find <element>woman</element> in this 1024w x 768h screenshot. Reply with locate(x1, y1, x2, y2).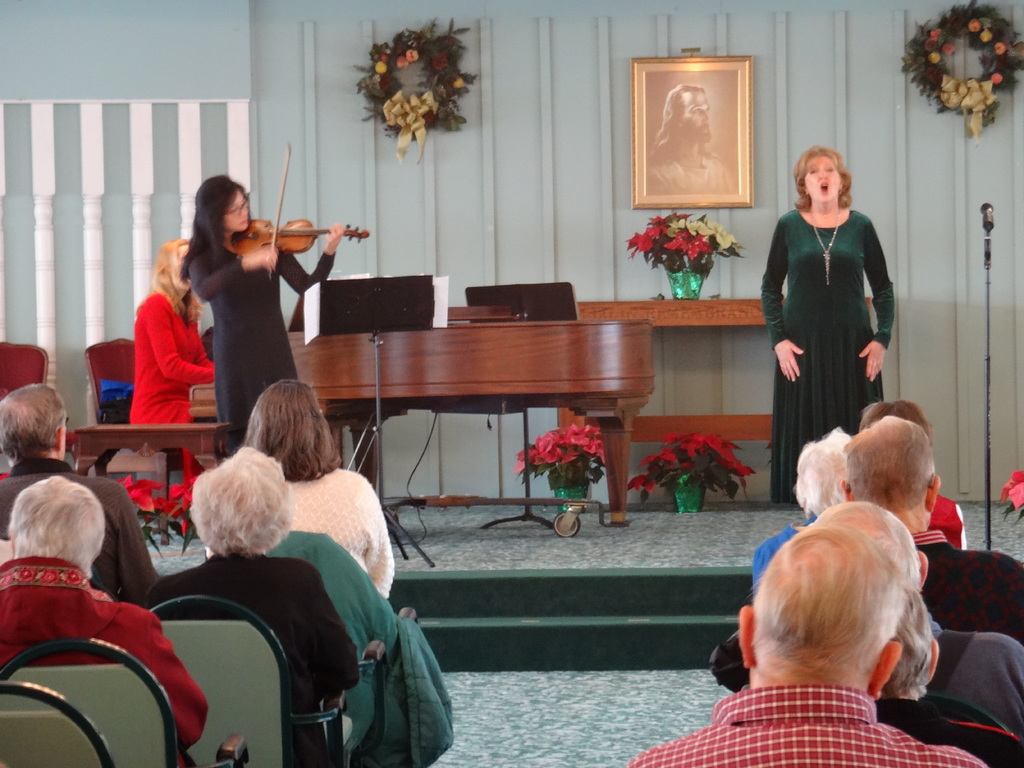
locate(134, 454, 360, 767).
